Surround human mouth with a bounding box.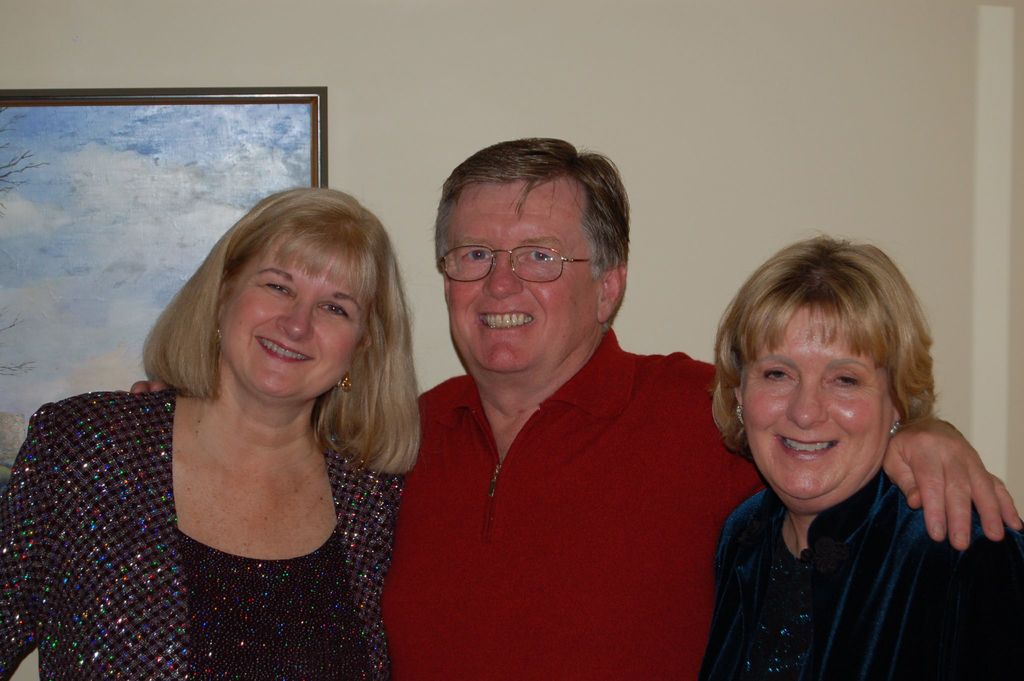
<box>473,308,539,334</box>.
